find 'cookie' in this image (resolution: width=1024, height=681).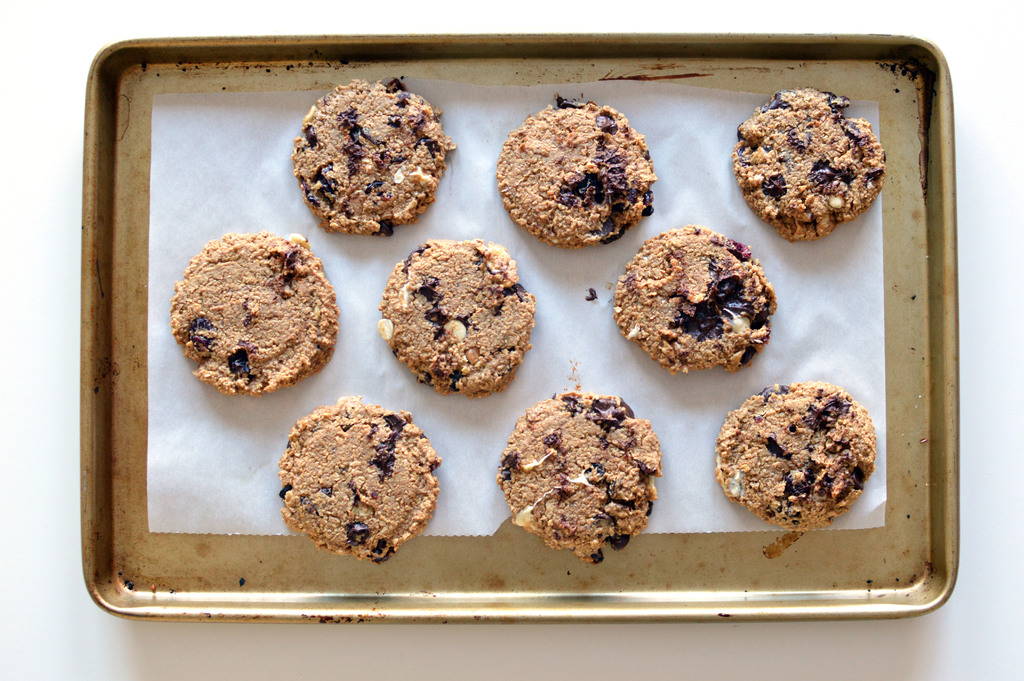
Rect(715, 380, 879, 532).
